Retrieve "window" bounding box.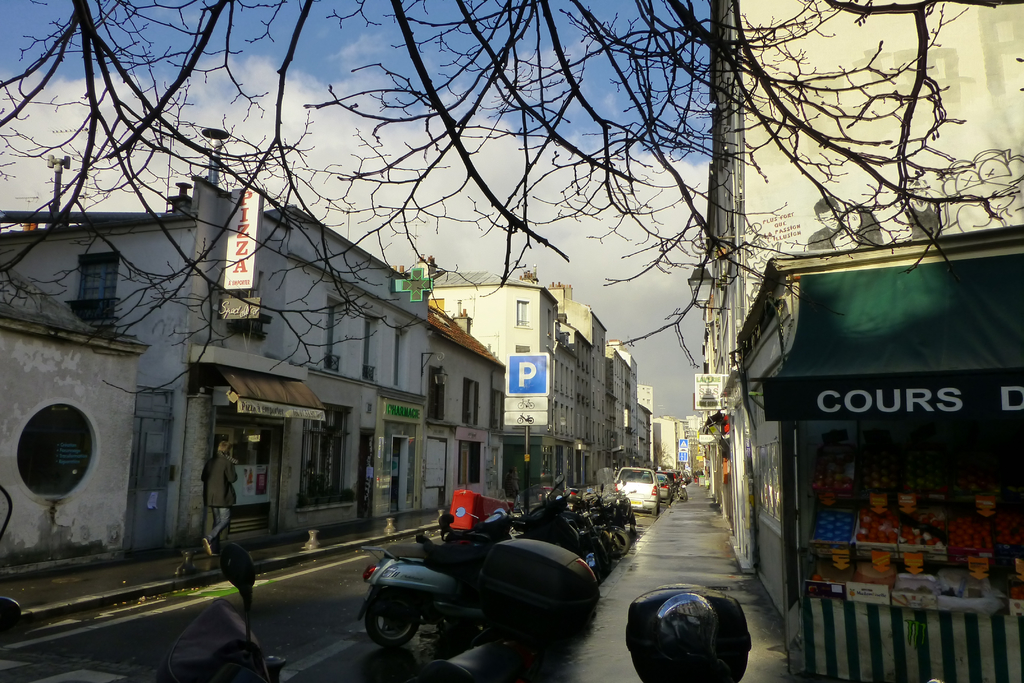
Bounding box: pyautogui.locateOnScreen(490, 394, 506, 423).
